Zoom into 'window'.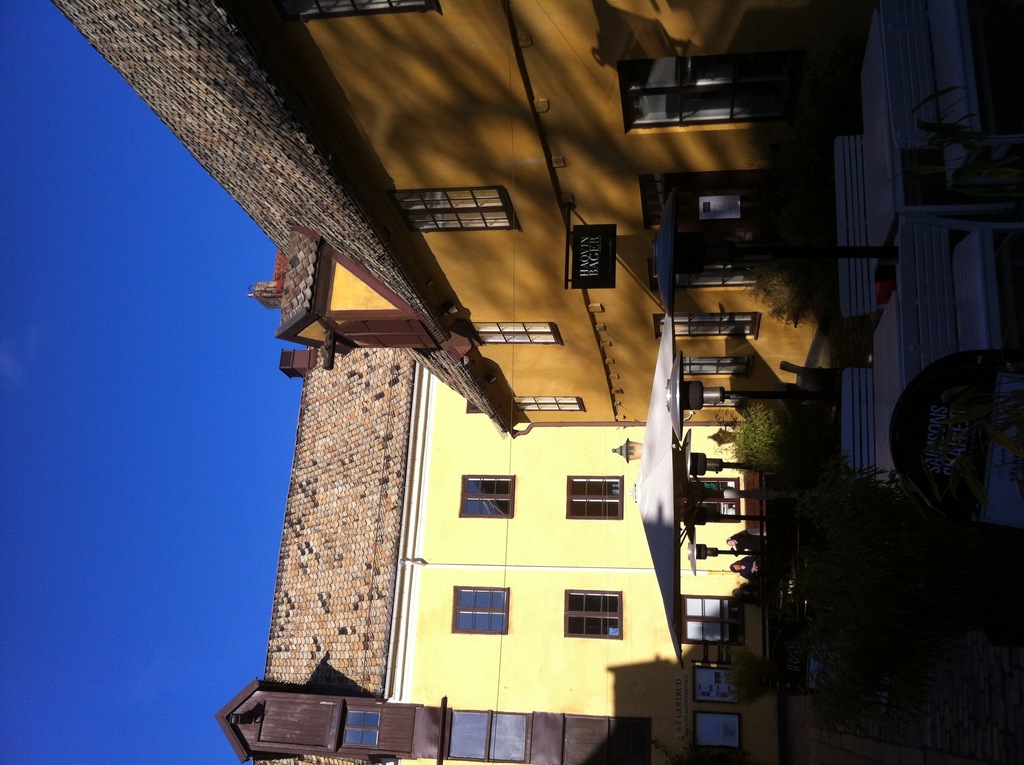
Zoom target: <bbox>653, 308, 763, 340</bbox>.
